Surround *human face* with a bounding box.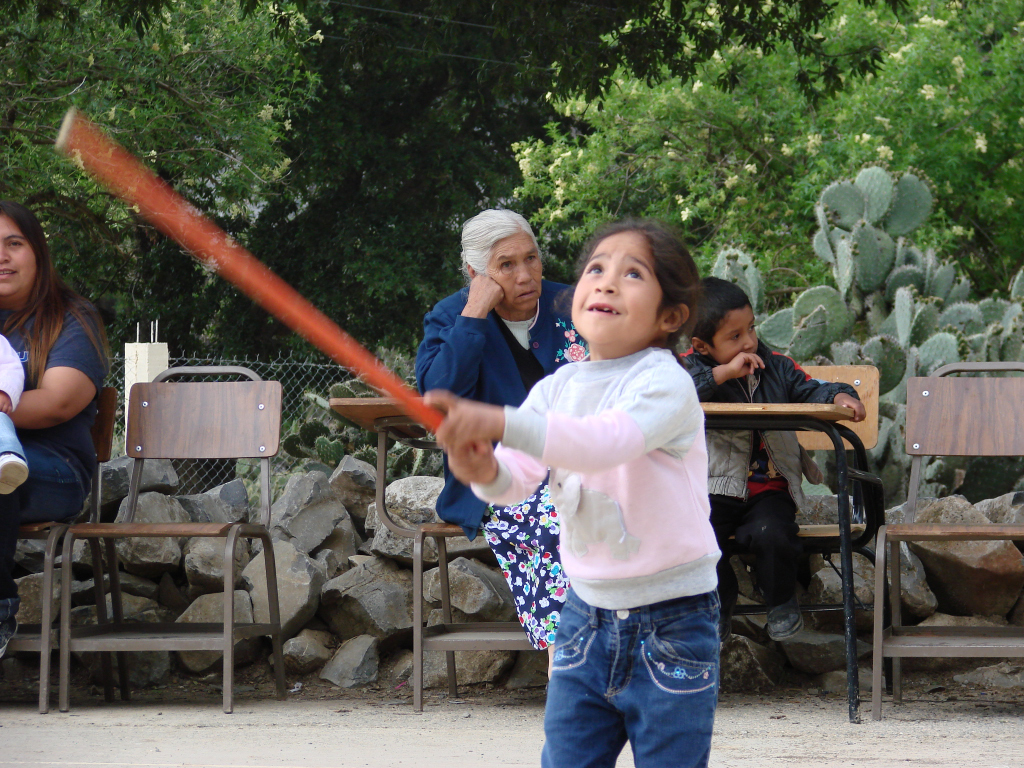
BBox(488, 228, 542, 314).
